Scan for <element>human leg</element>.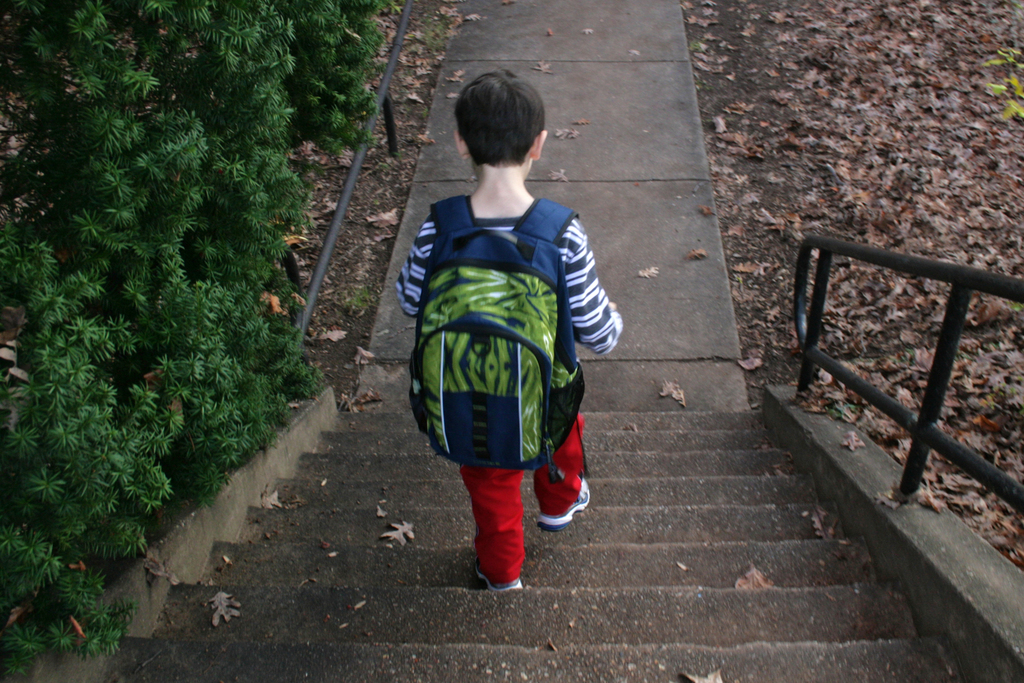
Scan result: left=456, top=472, right=527, bottom=603.
